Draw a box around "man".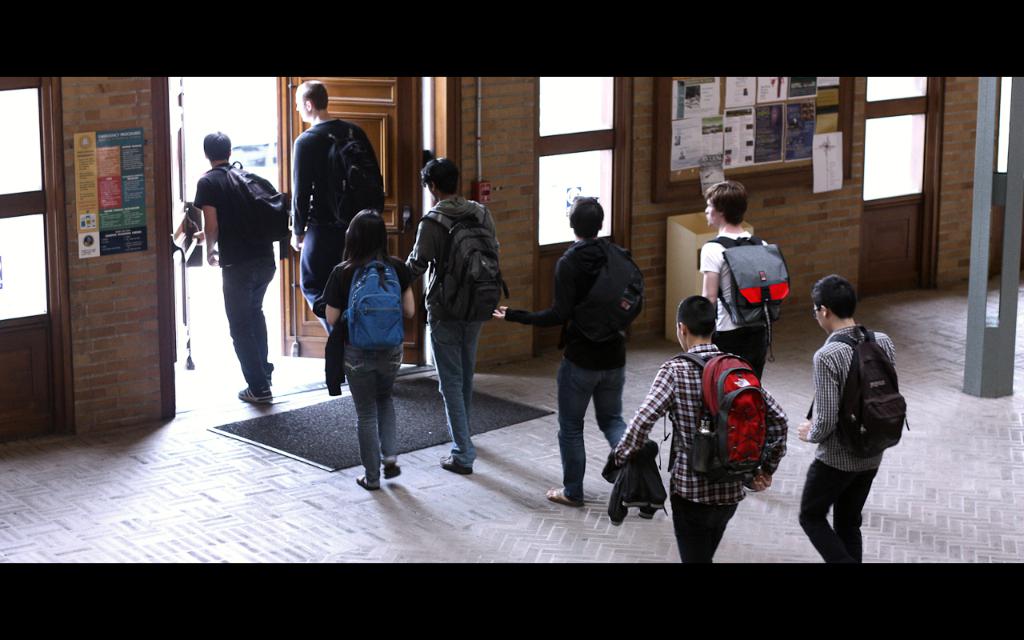
select_region(797, 276, 899, 562).
